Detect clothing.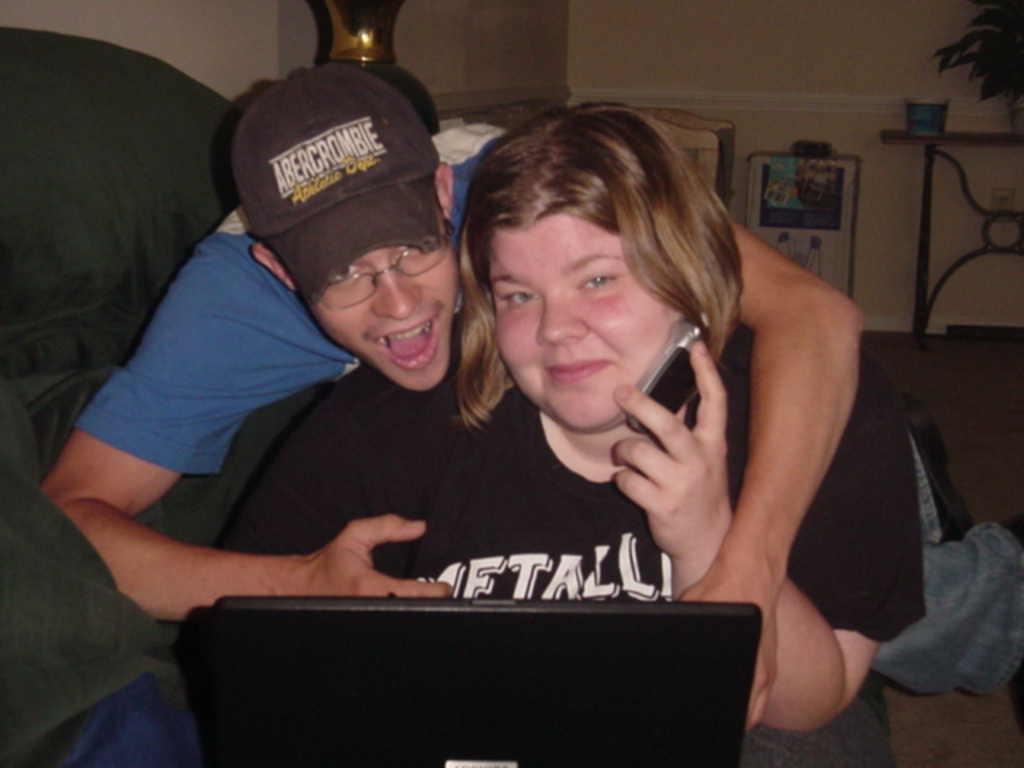
Detected at locate(77, 125, 510, 488).
